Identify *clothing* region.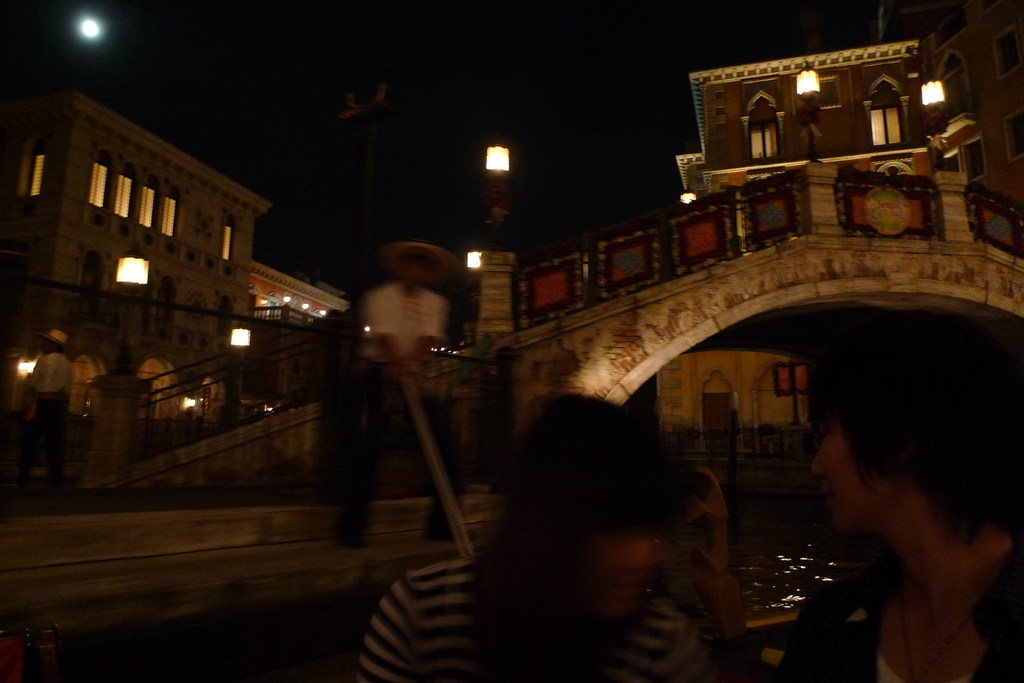
Region: {"left": 772, "top": 543, "right": 1023, "bottom": 682}.
